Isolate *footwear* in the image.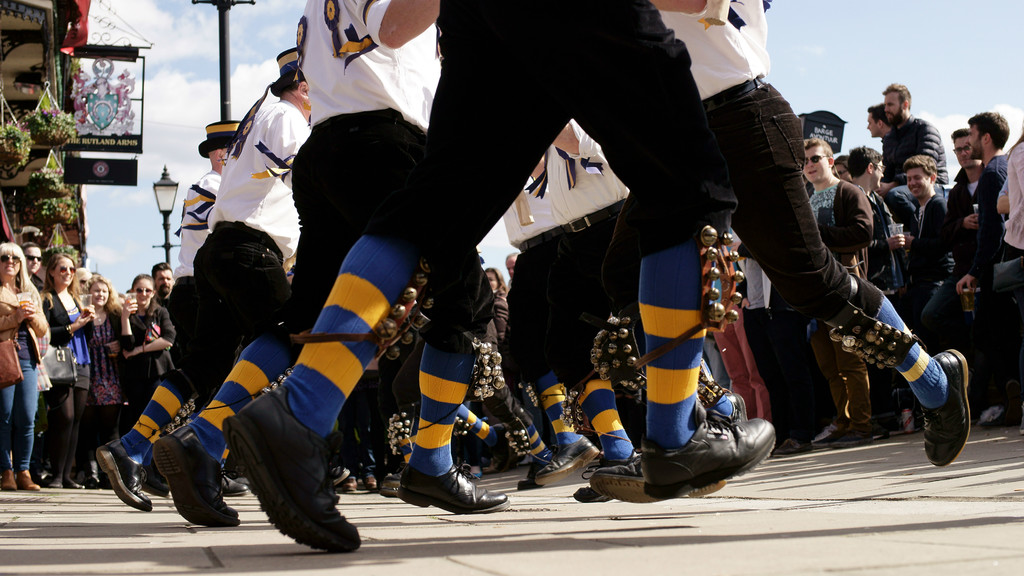
Isolated region: <region>19, 468, 38, 489</region>.
